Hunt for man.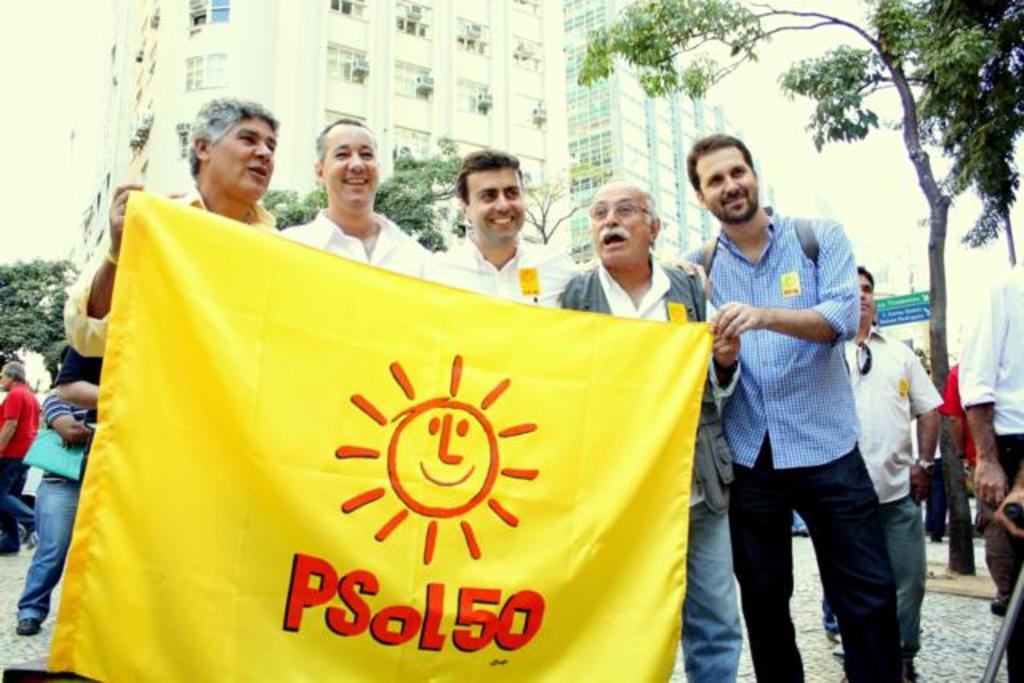
Hunted down at BBox(558, 178, 742, 681).
